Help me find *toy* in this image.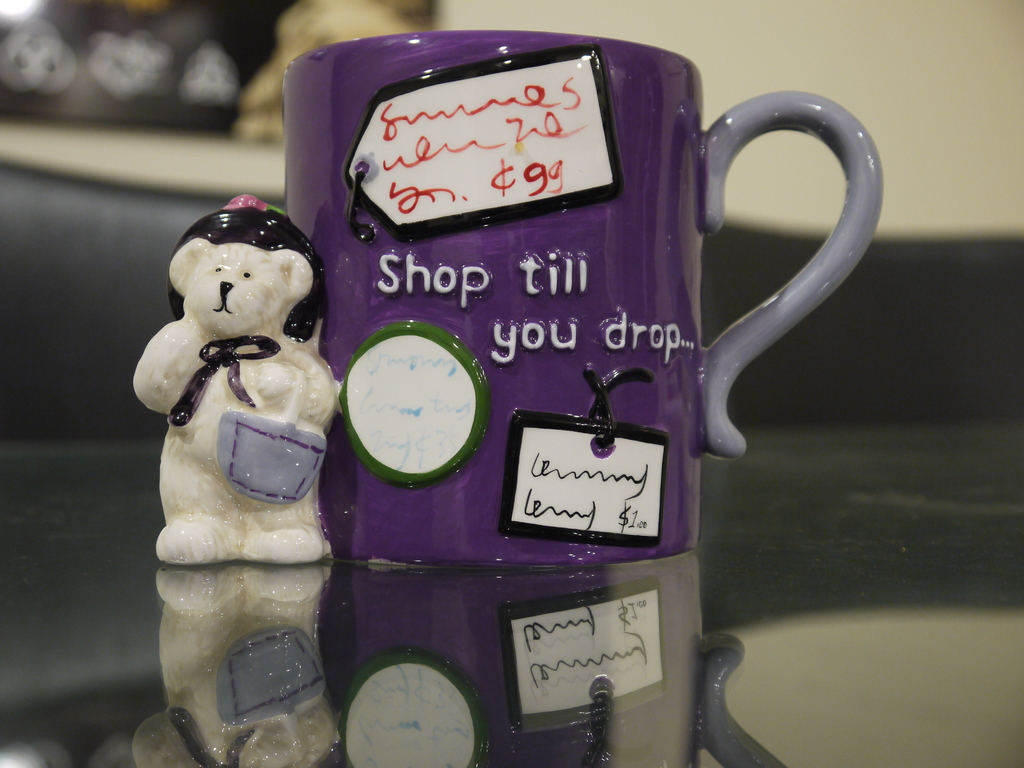
Found it: (left=129, top=184, right=356, bottom=568).
